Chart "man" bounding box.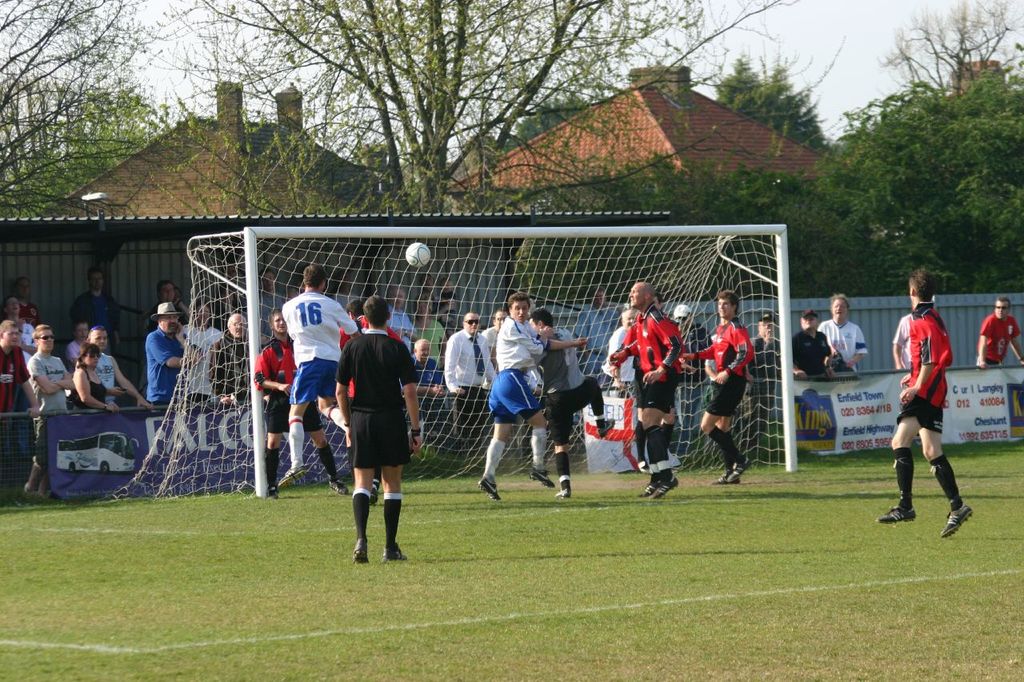
Charted: rect(475, 289, 587, 501).
